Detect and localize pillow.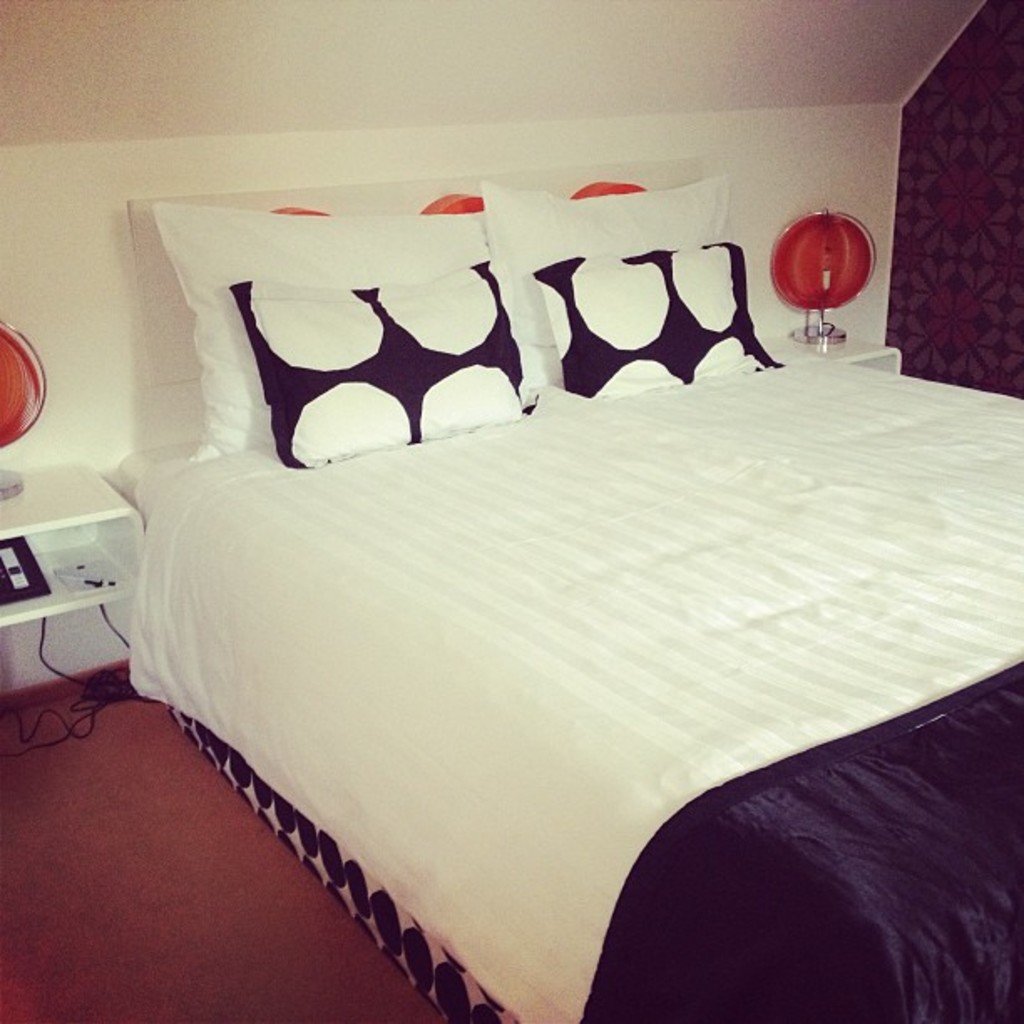
Localized at 152/207/552/468.
